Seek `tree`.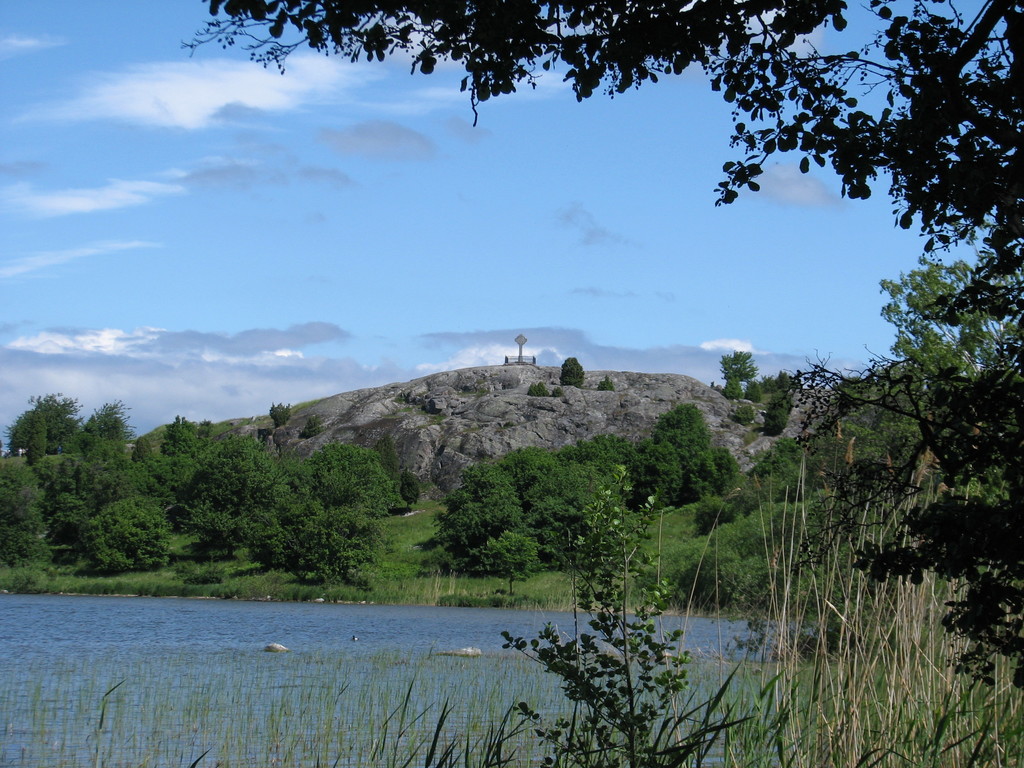
495/458/710/767.
